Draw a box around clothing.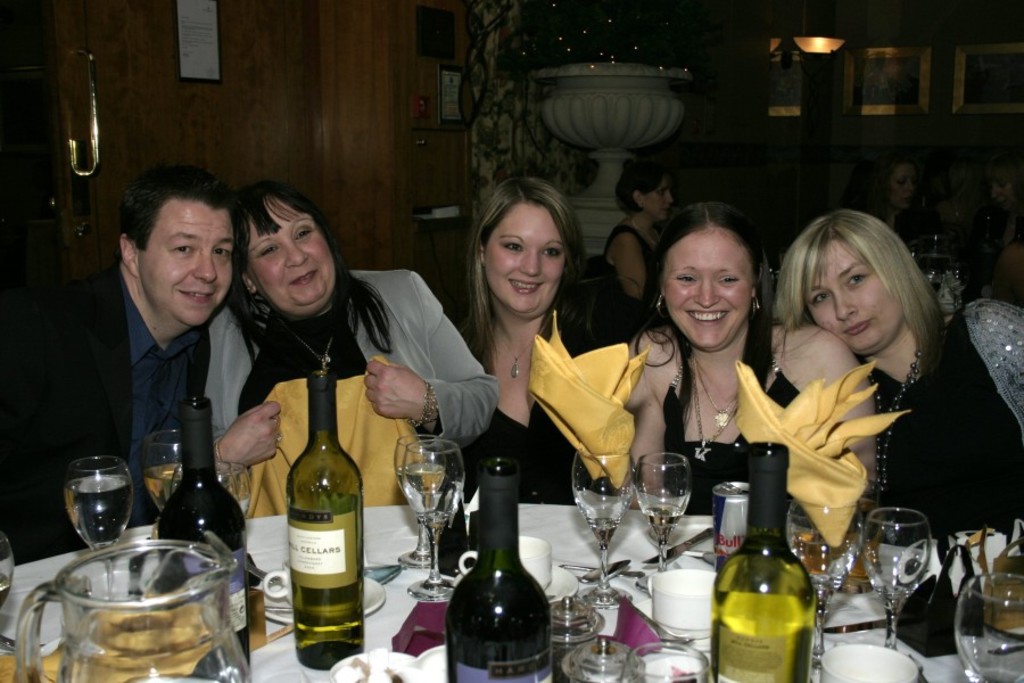
0, 262, 207, 561.
